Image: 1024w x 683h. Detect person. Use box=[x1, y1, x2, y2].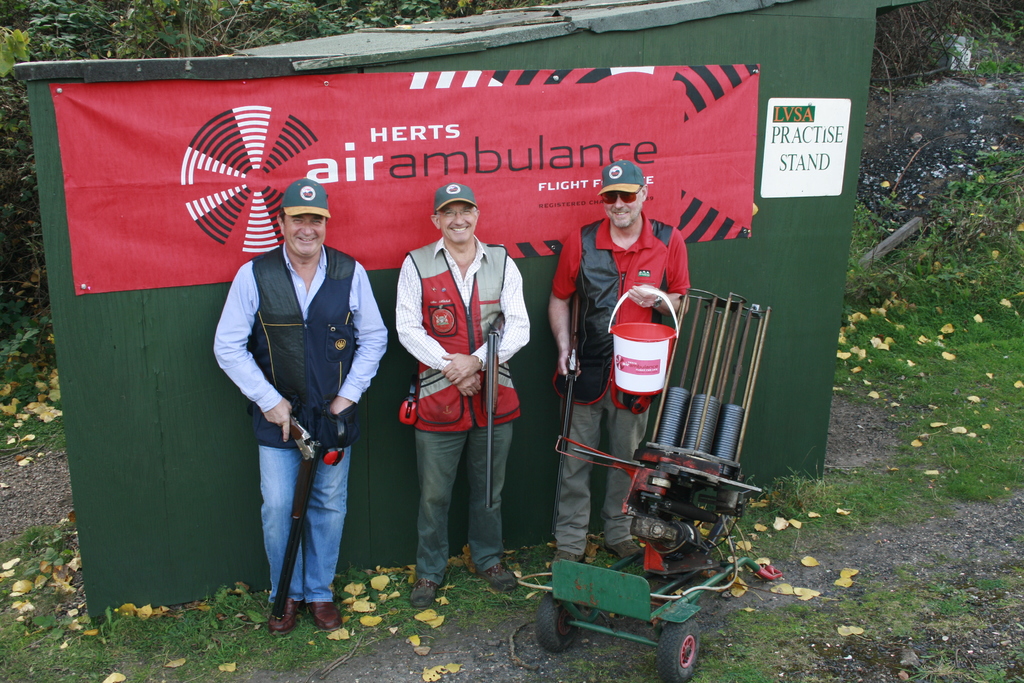
box=[223, 170, 375, 651].
